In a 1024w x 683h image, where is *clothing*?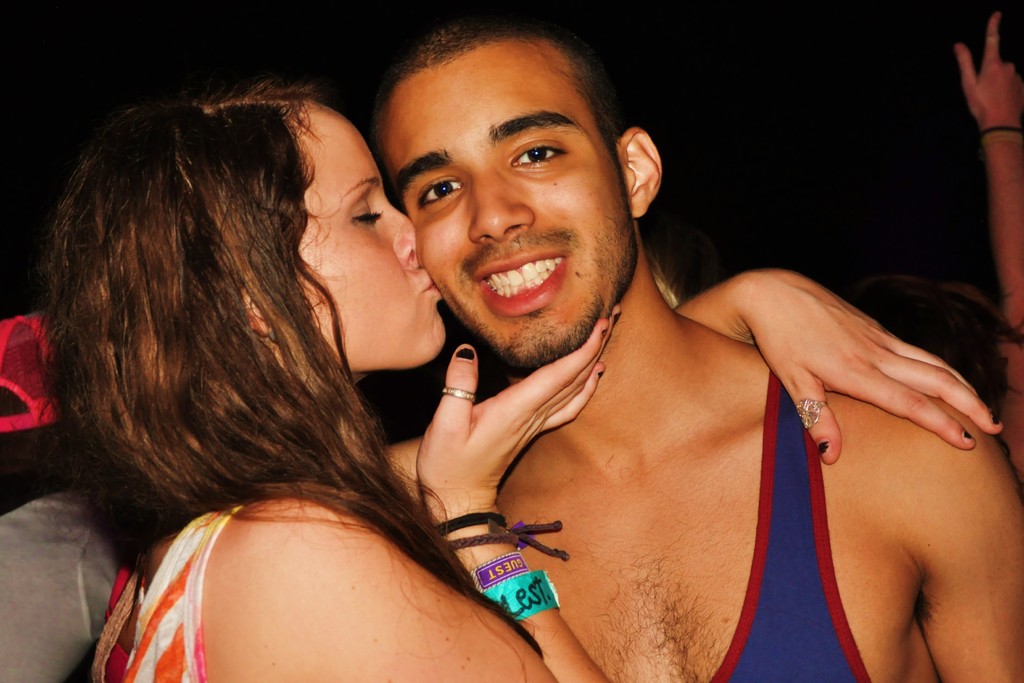
(left=90, top=499, right=252, bottom=682).
